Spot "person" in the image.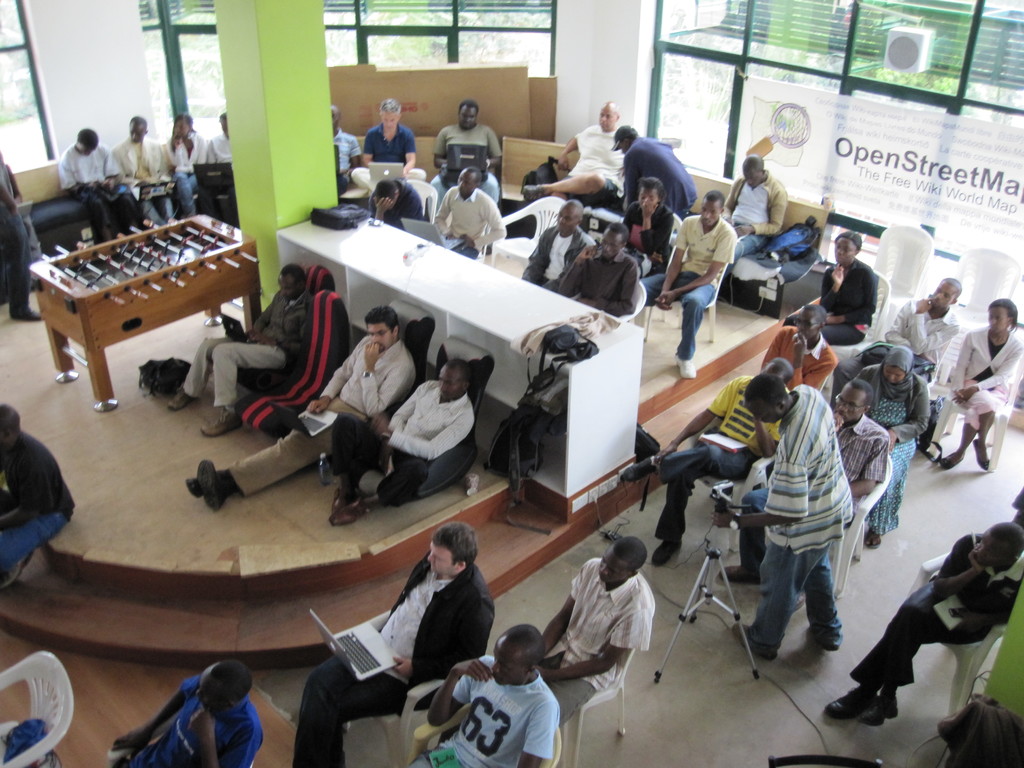
"person" found at 616/179/676/298.
